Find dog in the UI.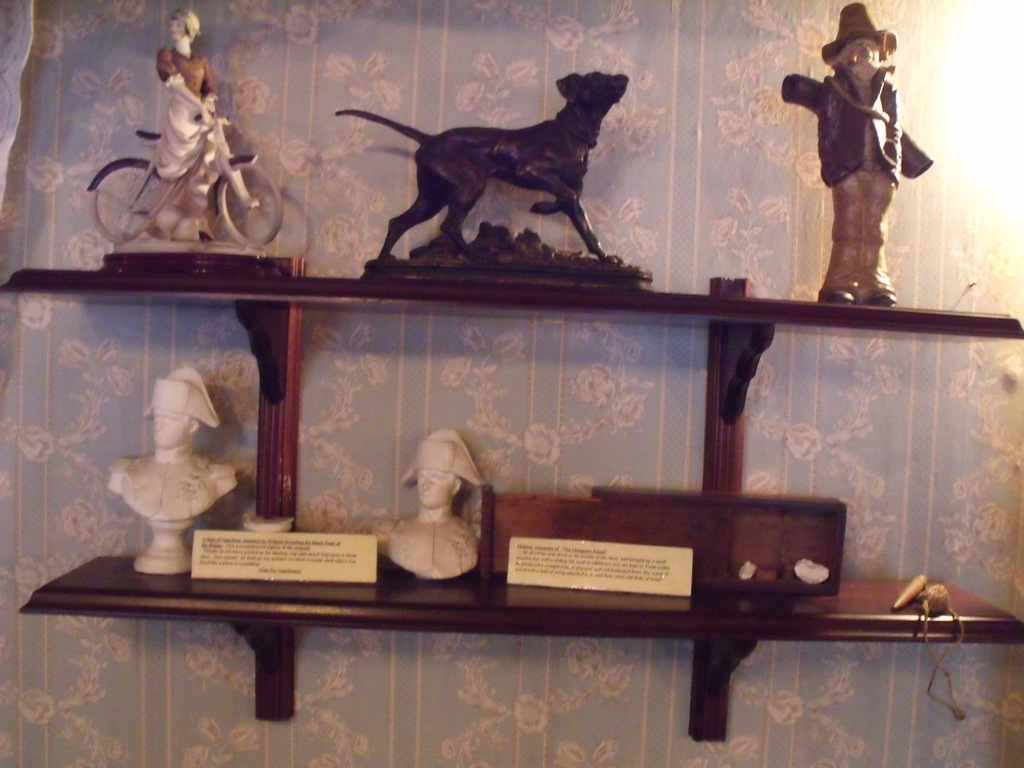
UI element at 332/69/631/264.
